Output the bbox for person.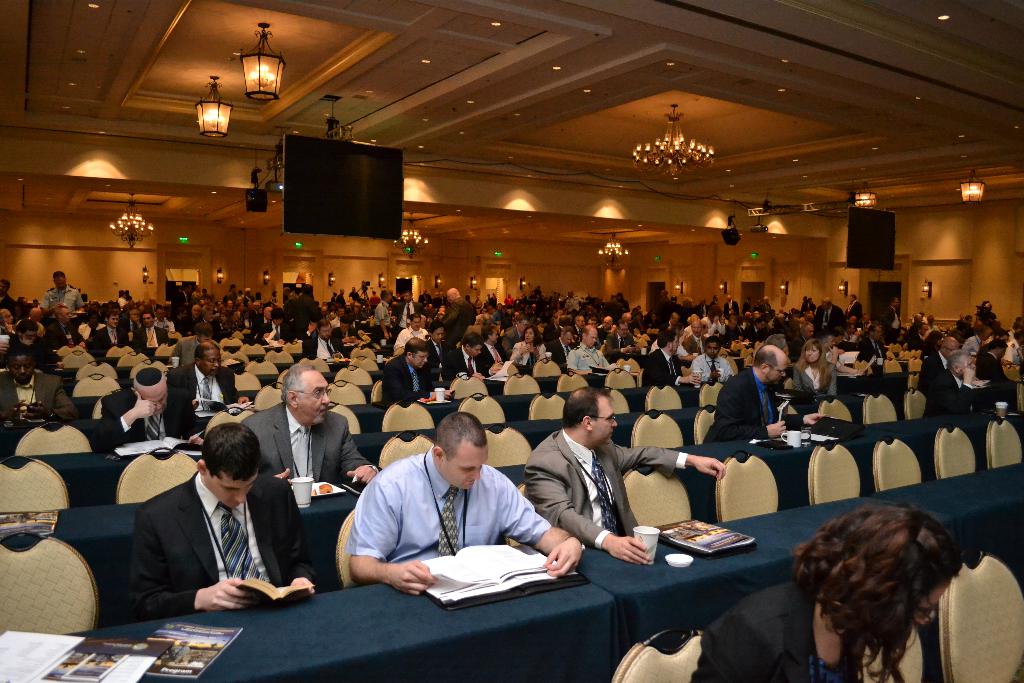
152,305,173,333.
